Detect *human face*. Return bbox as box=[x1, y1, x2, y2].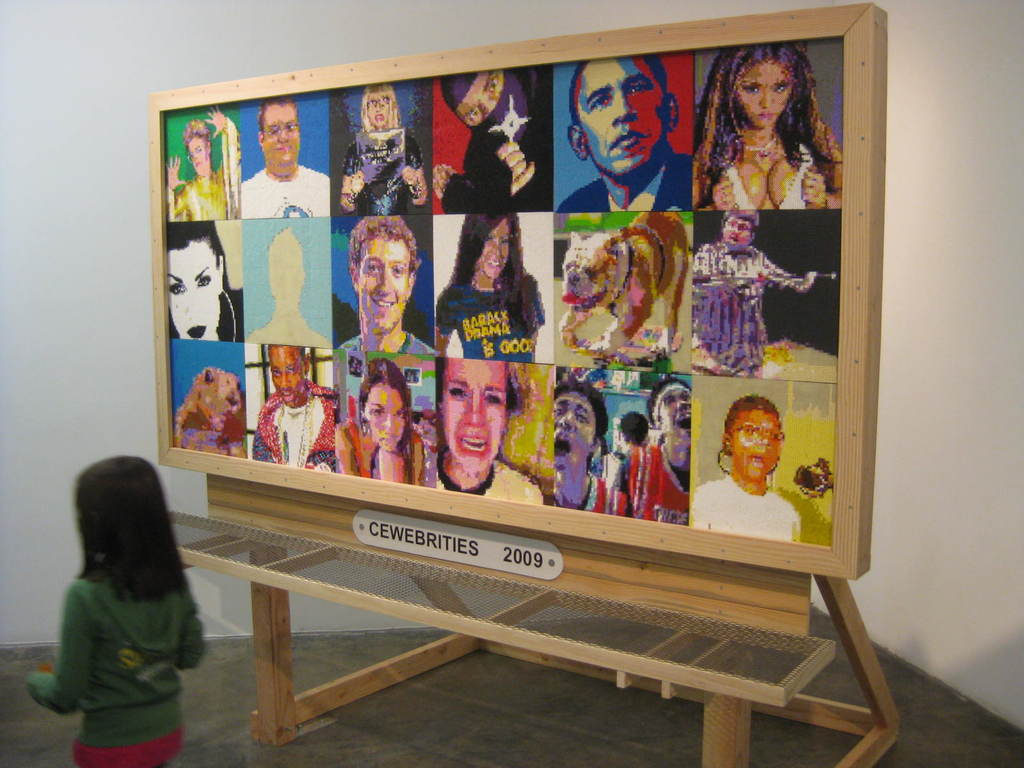
box=[731, 412, 779, 474].
